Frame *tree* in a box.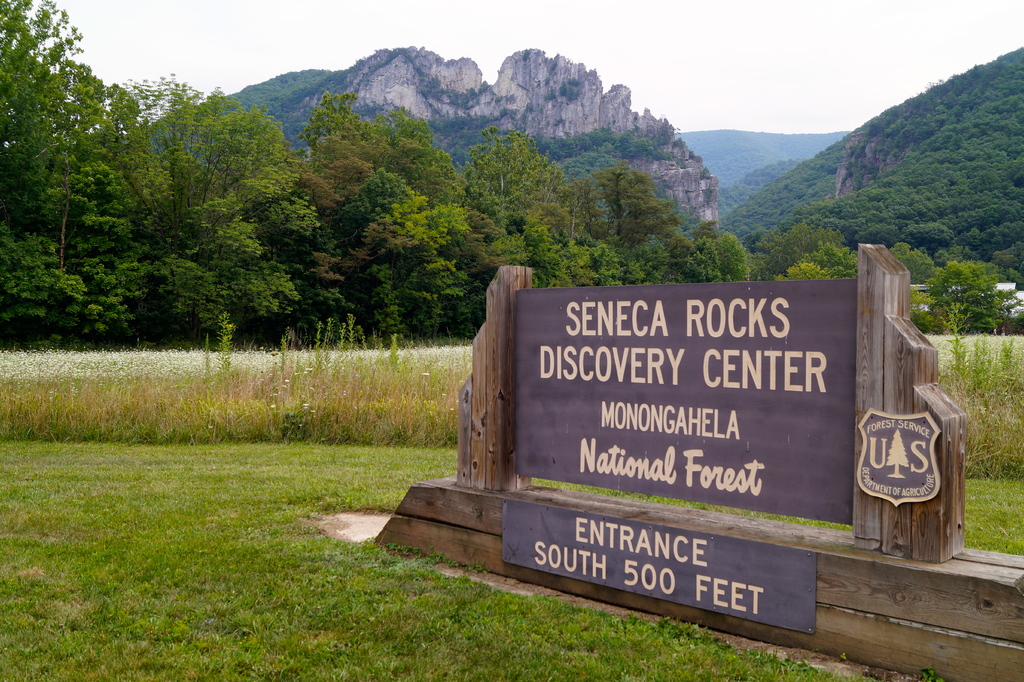
bbox=[685, 218, 726, 247].
